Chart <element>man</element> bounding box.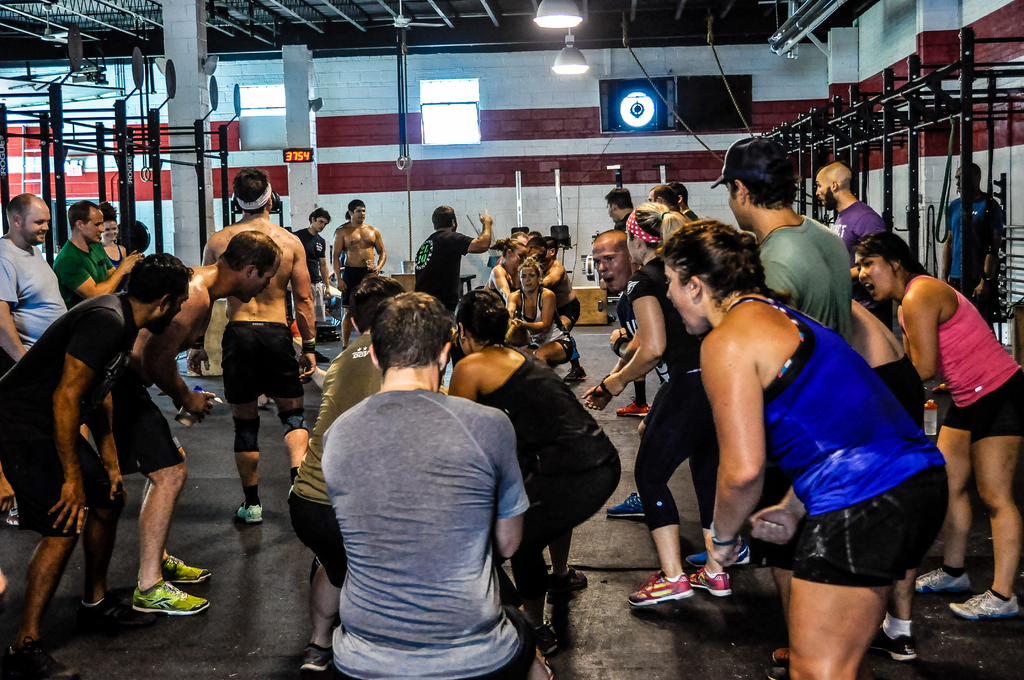
Charted: 100:198:129:264.
